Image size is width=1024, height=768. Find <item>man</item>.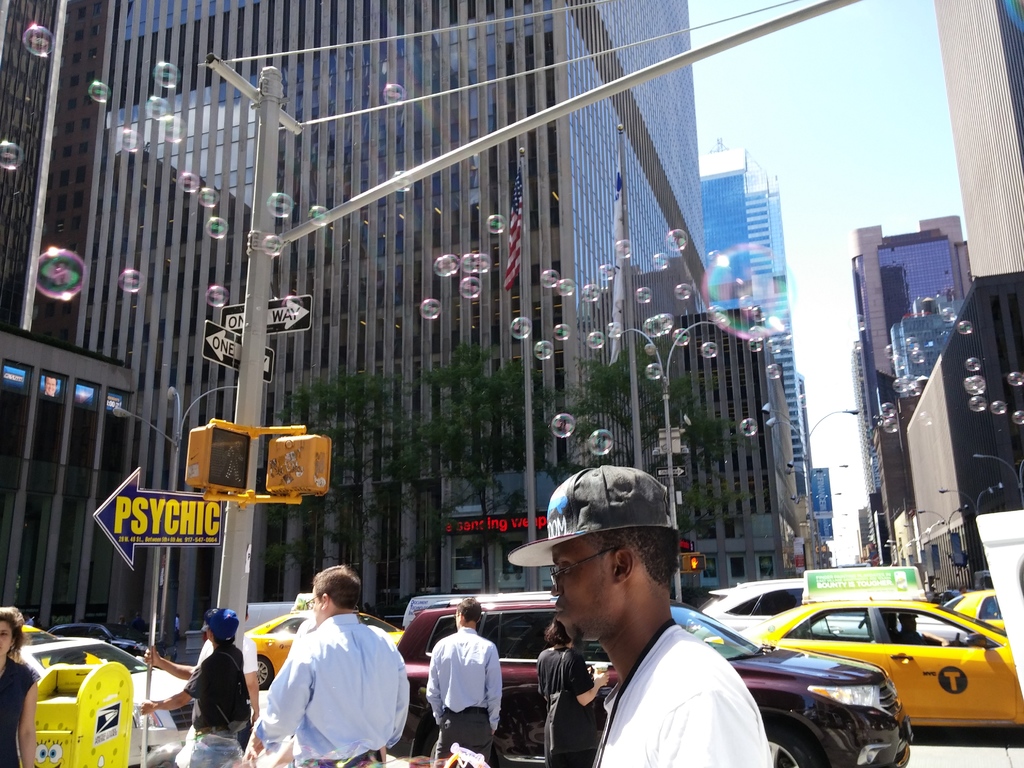
bbox(140, 607, 255, 767).
